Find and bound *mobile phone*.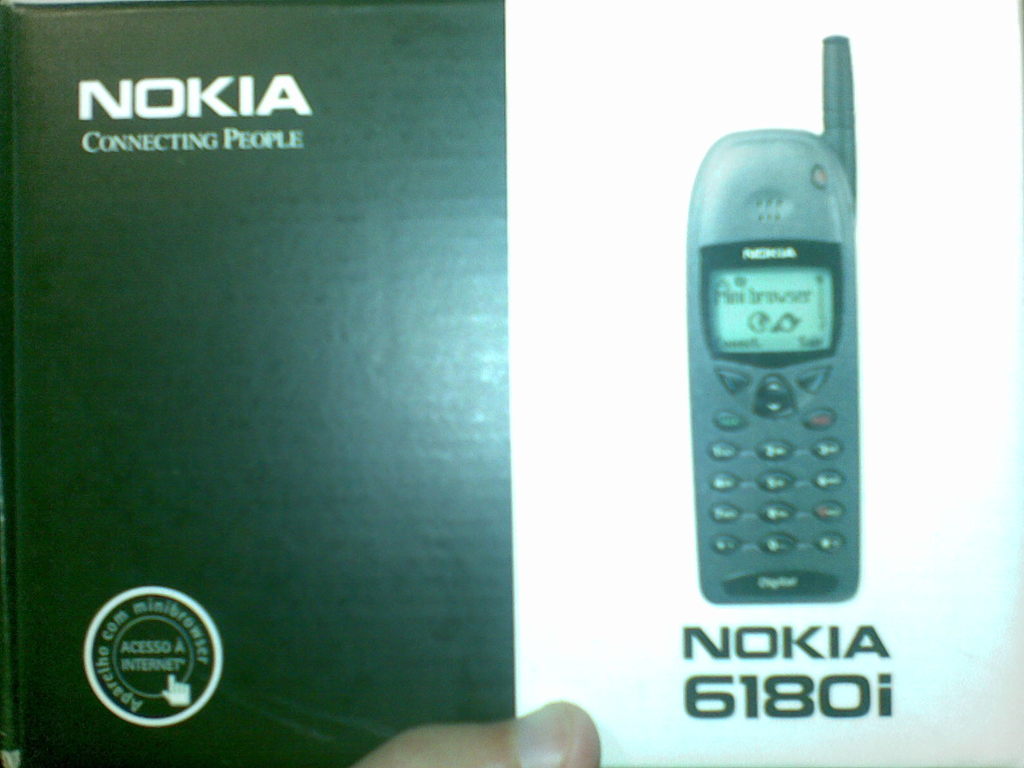
Bound: detection(682, 76, 876, 648).
